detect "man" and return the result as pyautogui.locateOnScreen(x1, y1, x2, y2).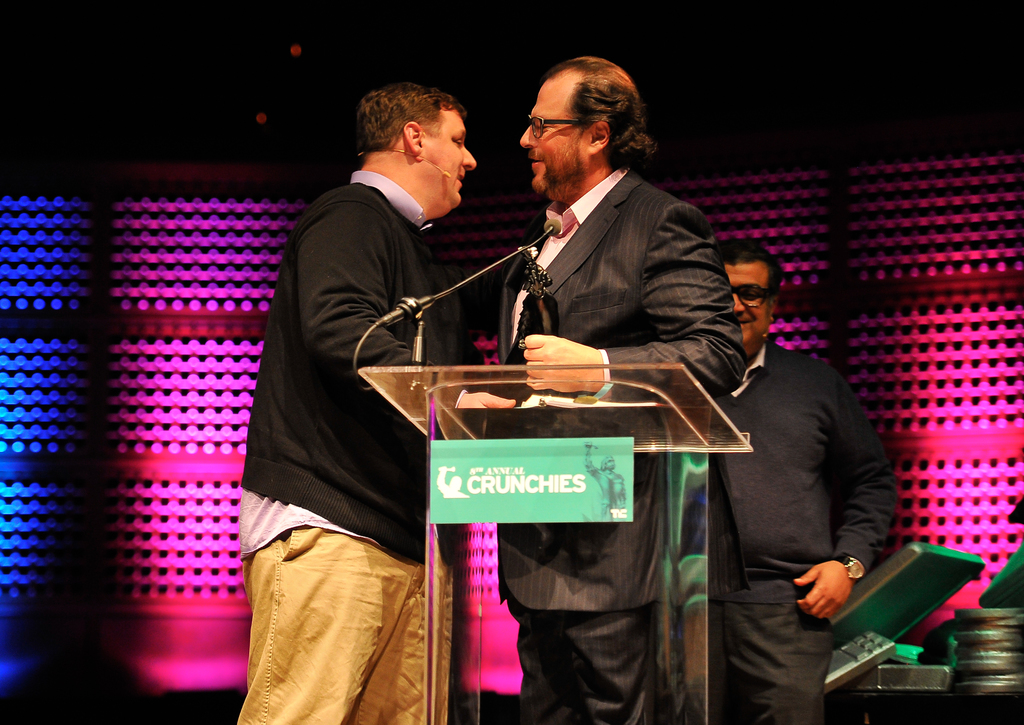
pyautogui.locateOnScreen(227, 83, 516, 724).
